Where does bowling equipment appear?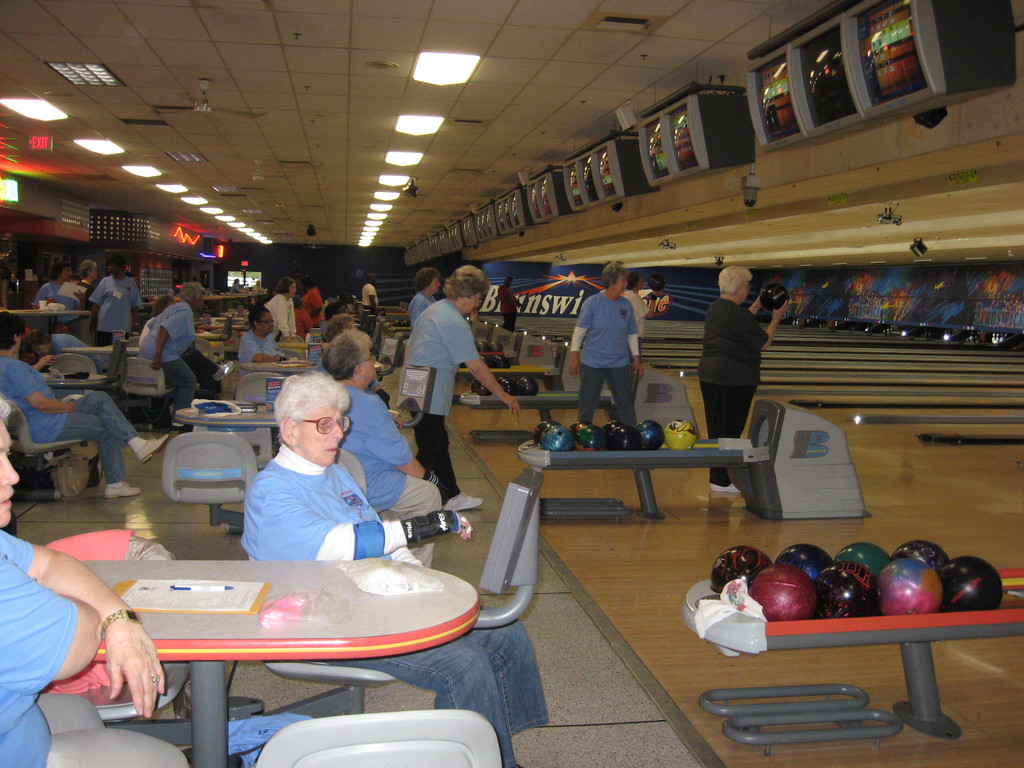
Appears at left=943, top=554, right=1009, bottom=612.
